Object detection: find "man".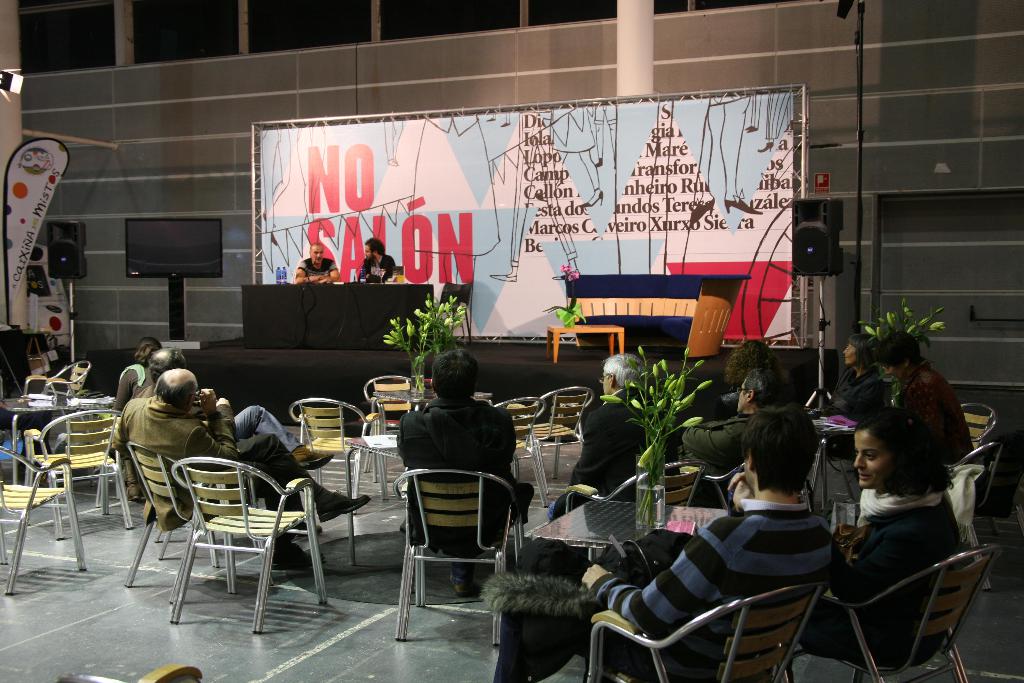
294,243,340,281.
